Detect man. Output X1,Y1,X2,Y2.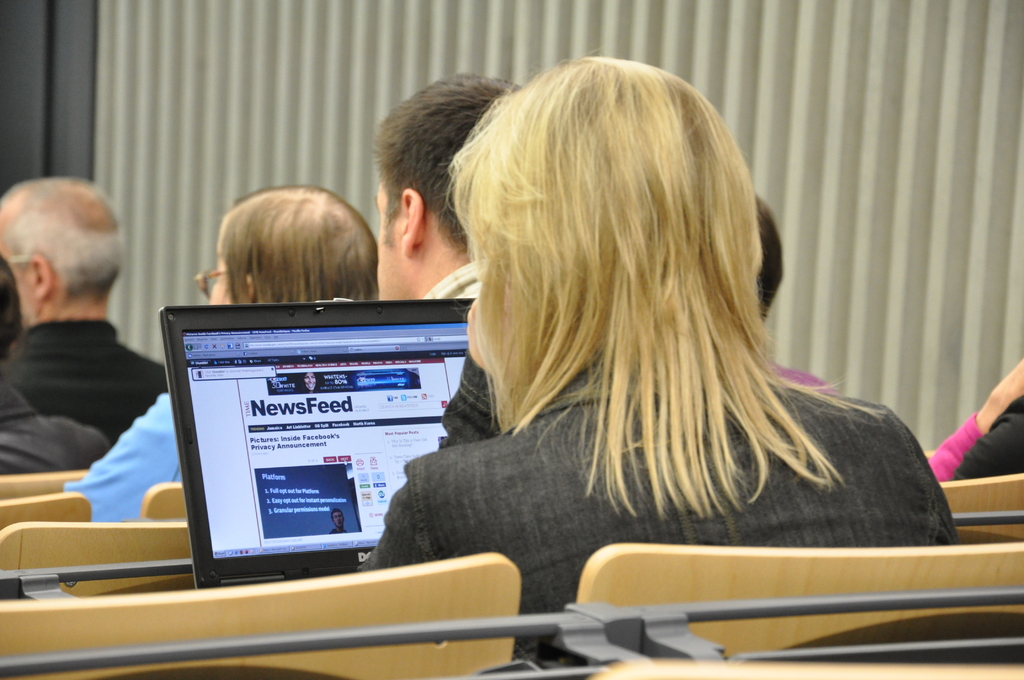
372,80,513,299.
